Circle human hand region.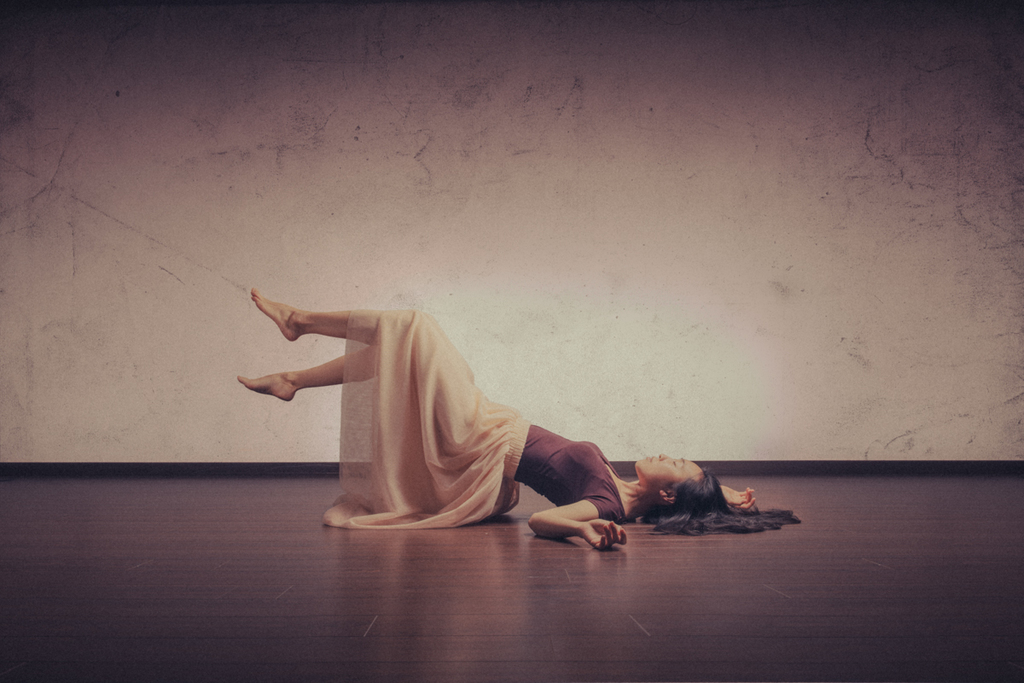
Region: detection(719, 481, 757, 515).
